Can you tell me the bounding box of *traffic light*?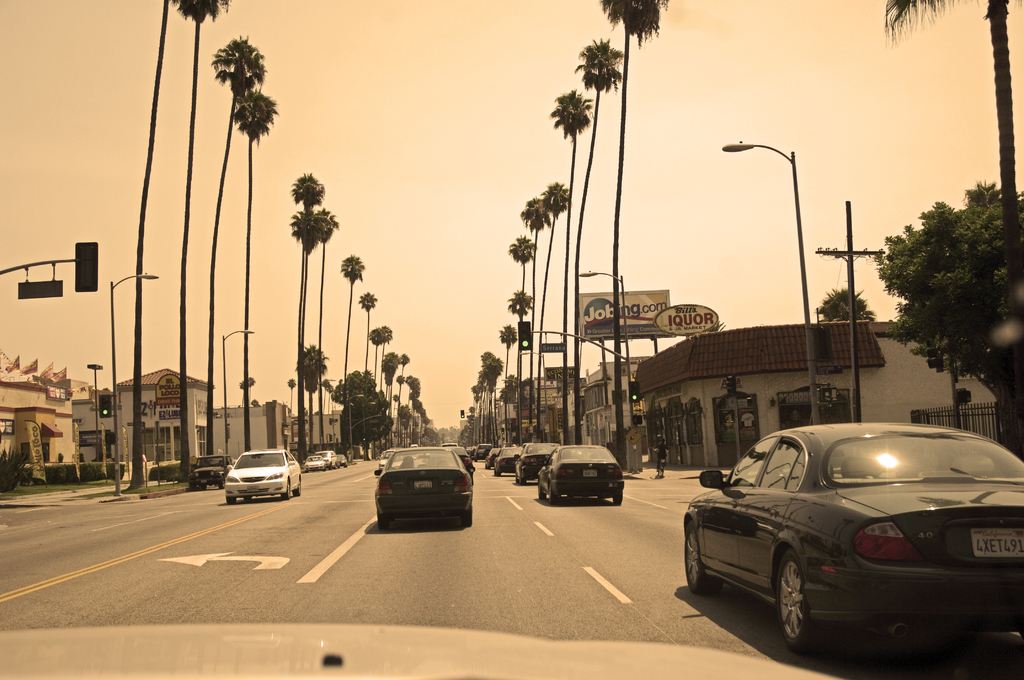
bbox(628, 380, 640, 407).
